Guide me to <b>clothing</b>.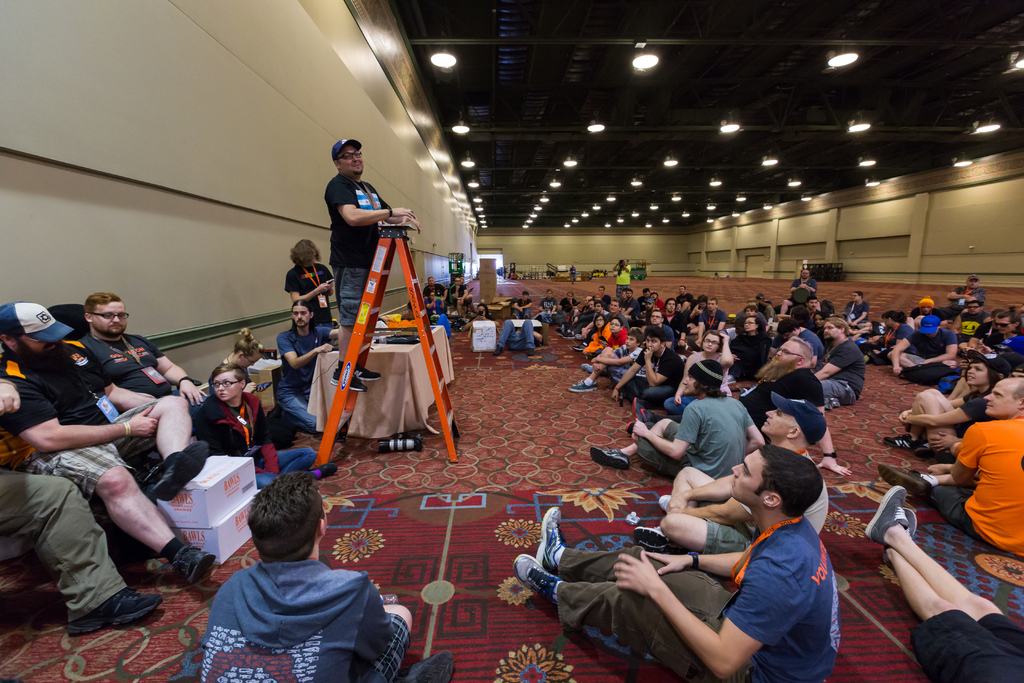
Guidance: 978:329:1023:378.
